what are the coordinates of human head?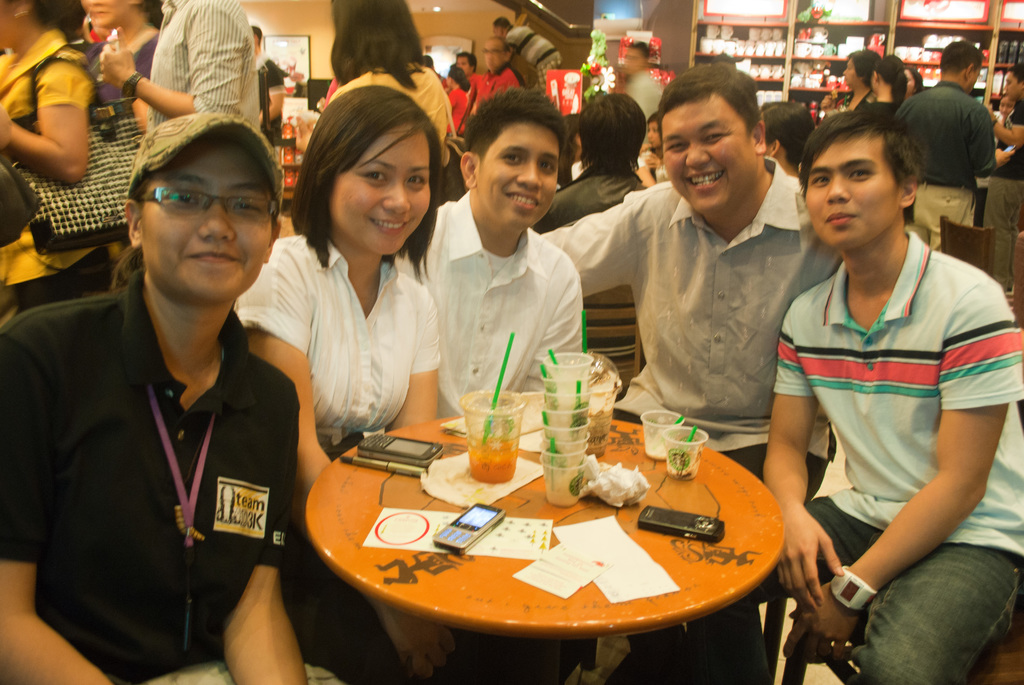
797, 108, 922, 253.
